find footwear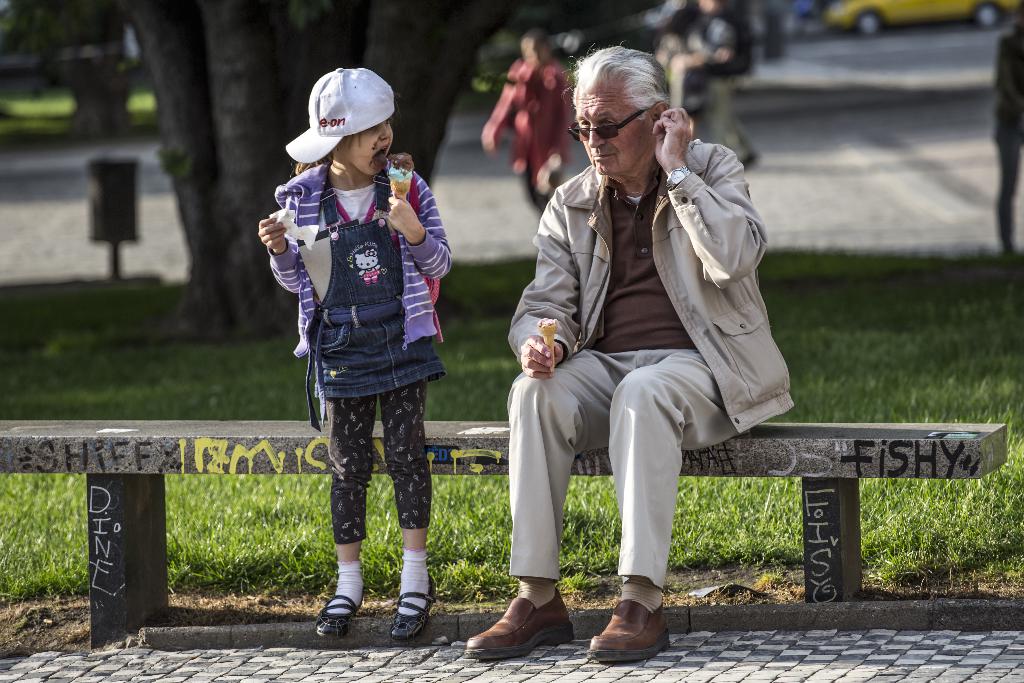
[x1=385, y1=568, x2=436, y2=644]
